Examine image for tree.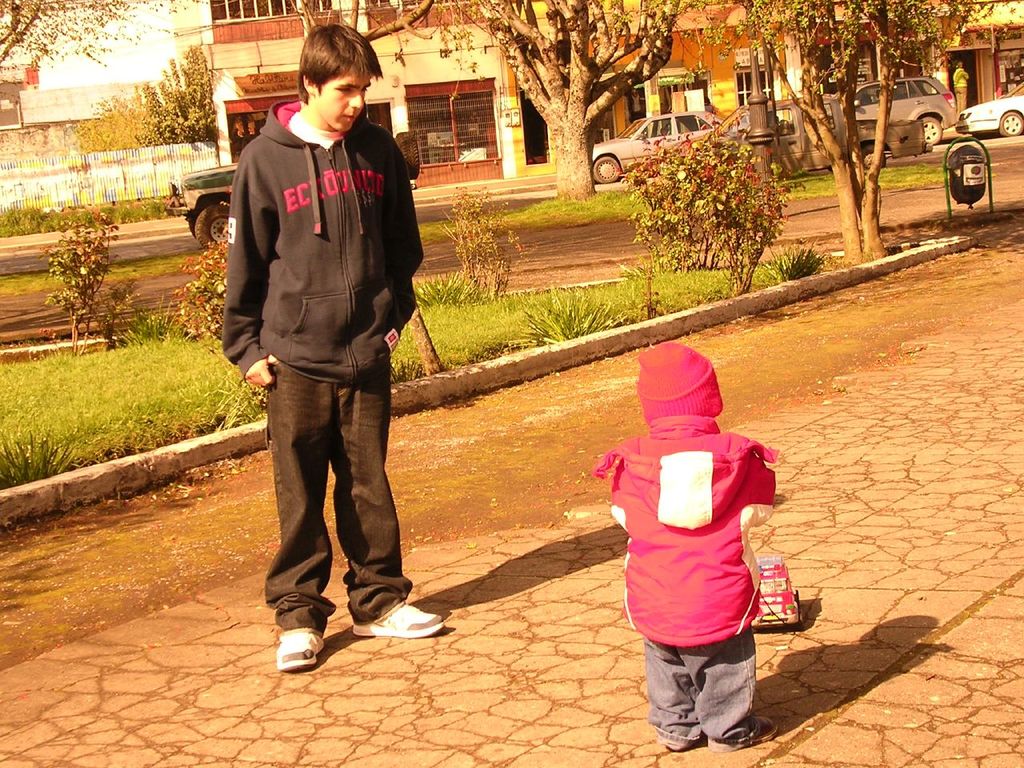
Examination result: <region>685, 0, 1022, 266</region>.
